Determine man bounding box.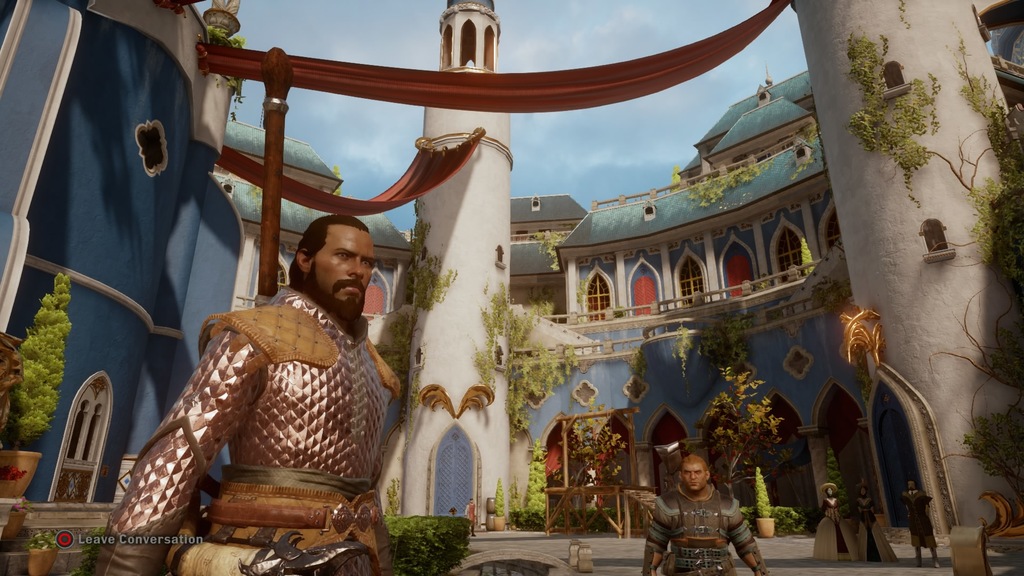
Determined: crop(108, 183, 406, 550).
